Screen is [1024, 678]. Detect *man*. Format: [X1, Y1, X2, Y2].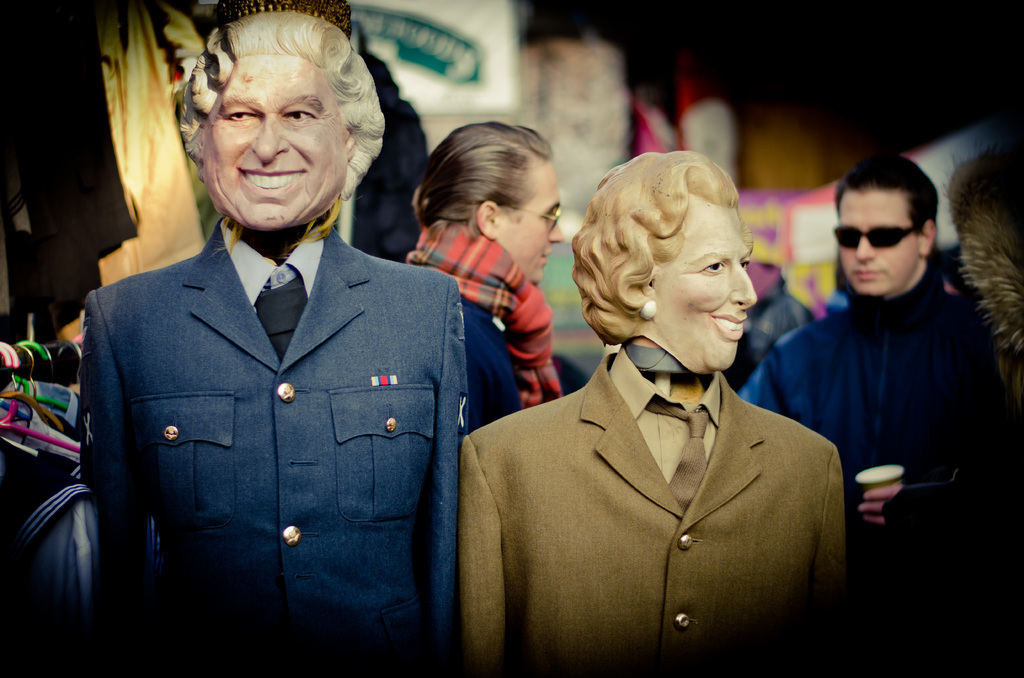
[79, 0, 468, 677].
